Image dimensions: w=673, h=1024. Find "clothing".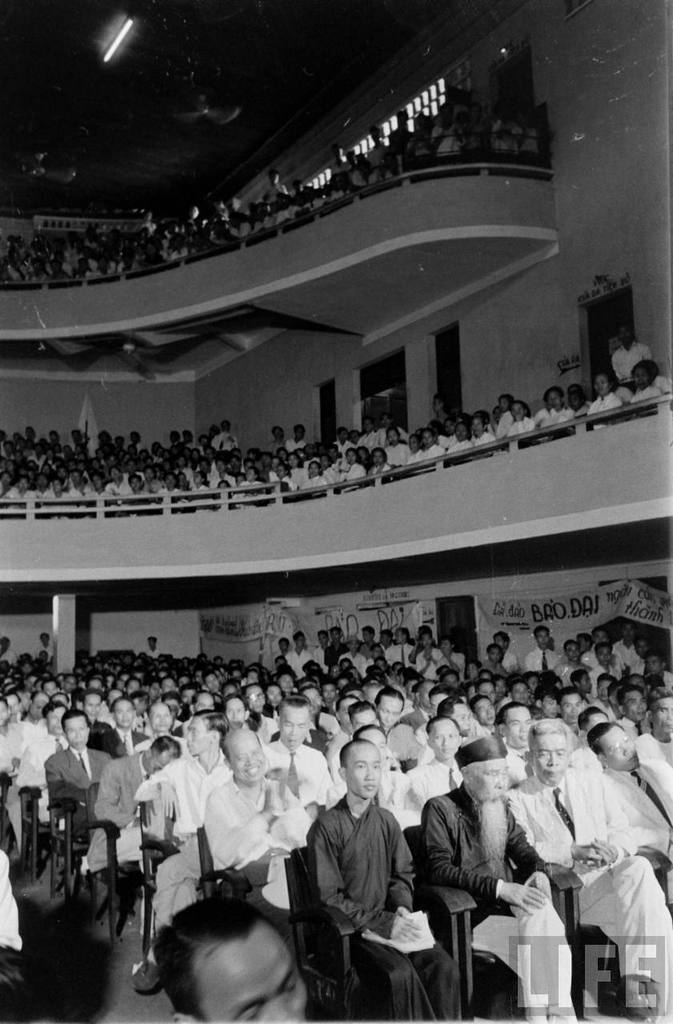
[x1=109, y1=722, x2=150, y2=744].
